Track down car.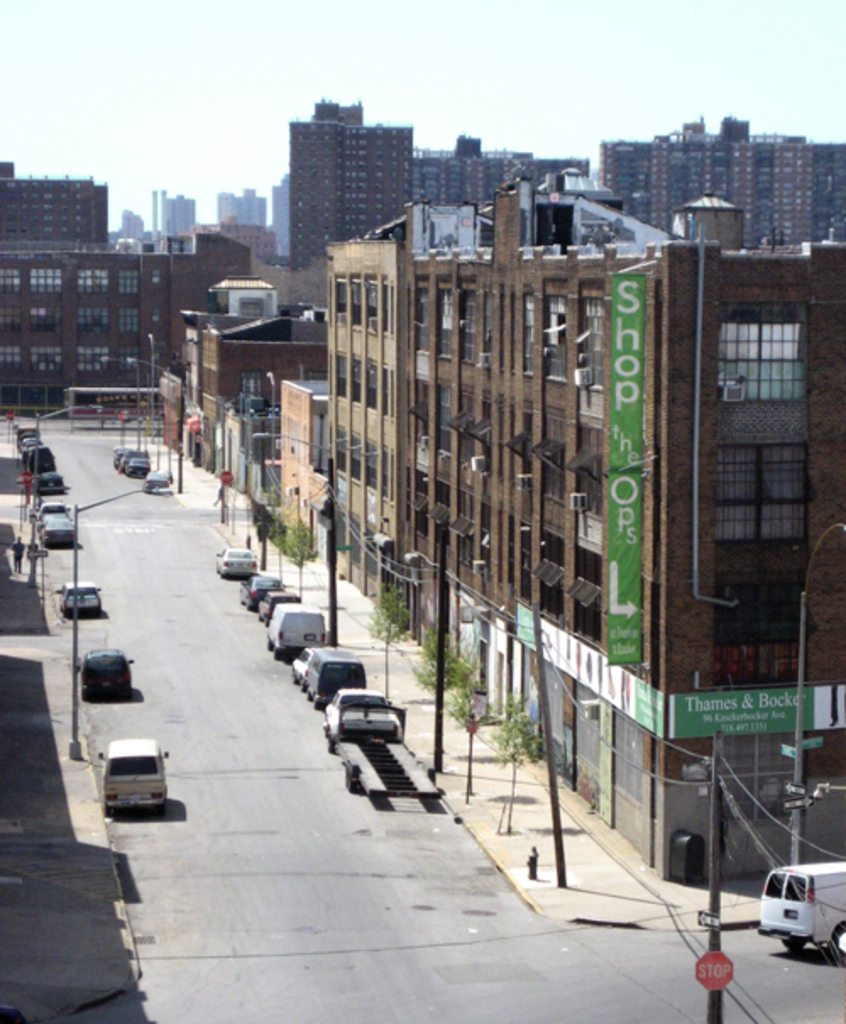
Tracked to l=58, t=581, r=105, b=613.
